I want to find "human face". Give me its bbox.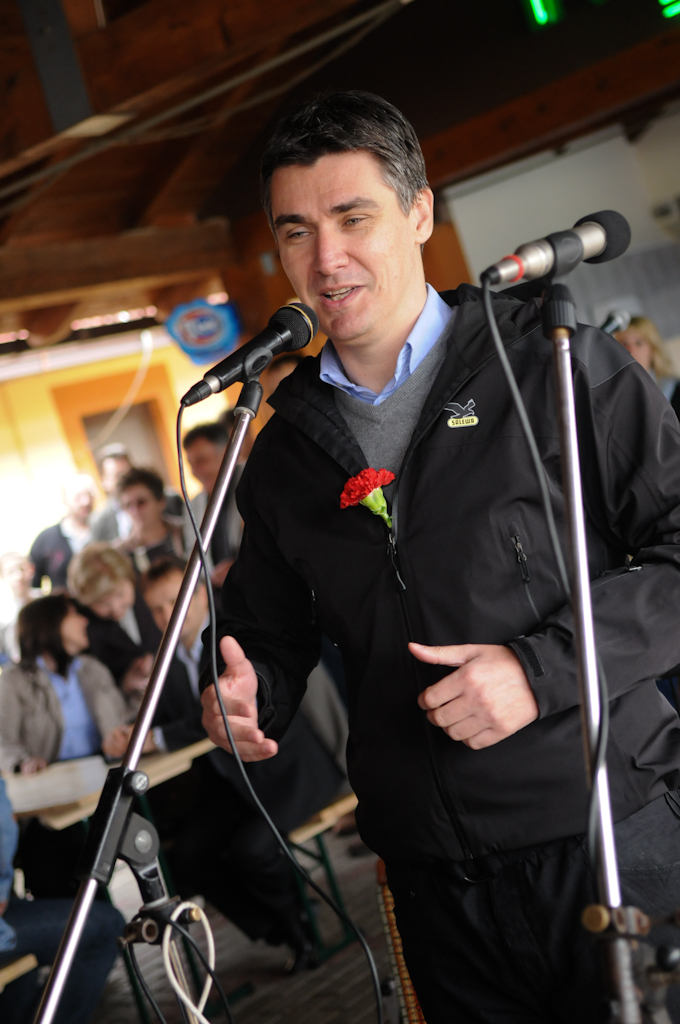
283, 148, 419, 338.
